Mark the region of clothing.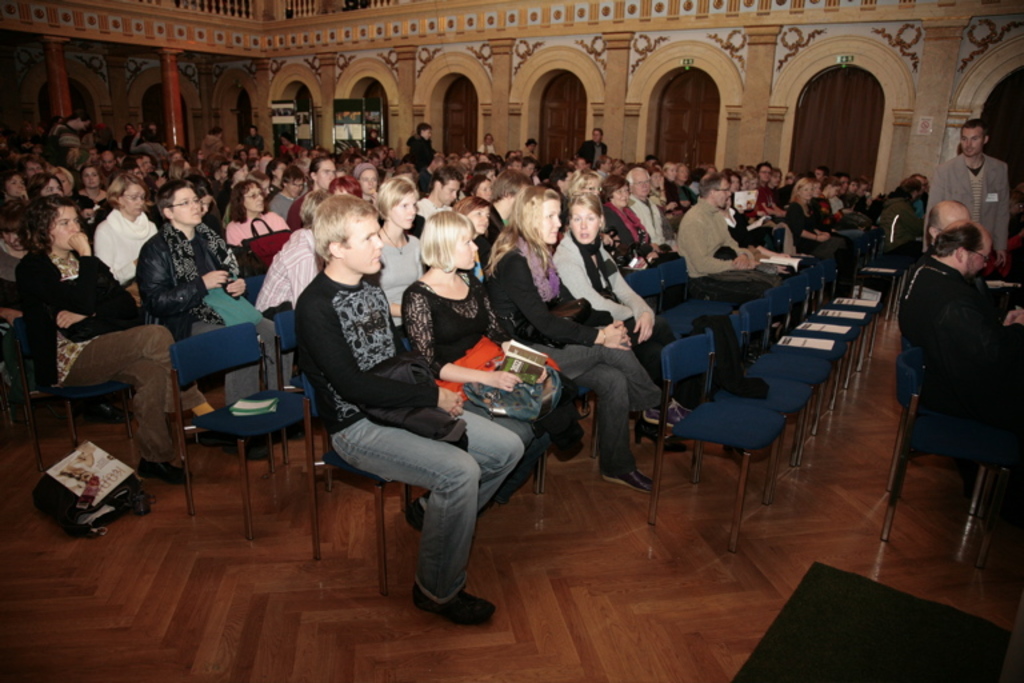
Region: crop(407, 133, 432, 175).
